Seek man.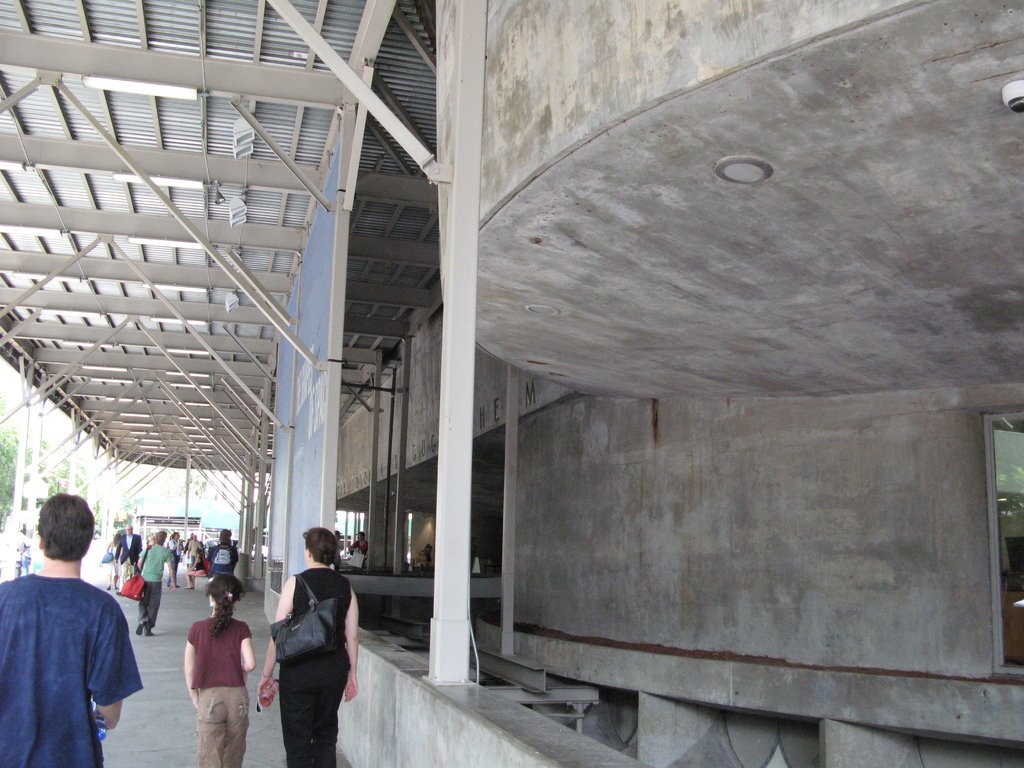
186/535/202/564.
